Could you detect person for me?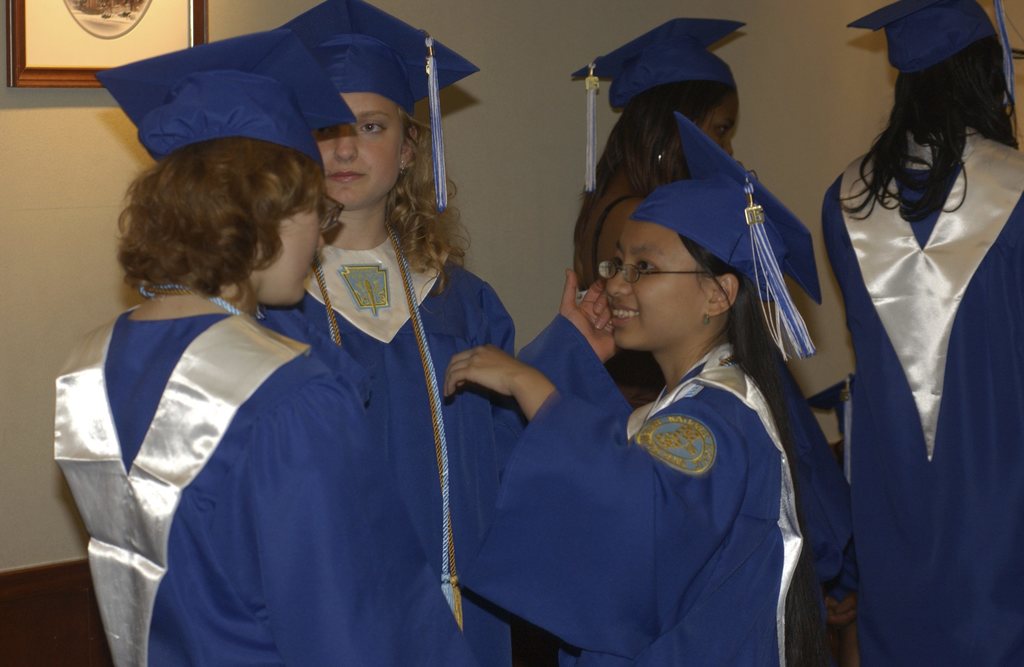
Detection result: (432,98,857,666).
